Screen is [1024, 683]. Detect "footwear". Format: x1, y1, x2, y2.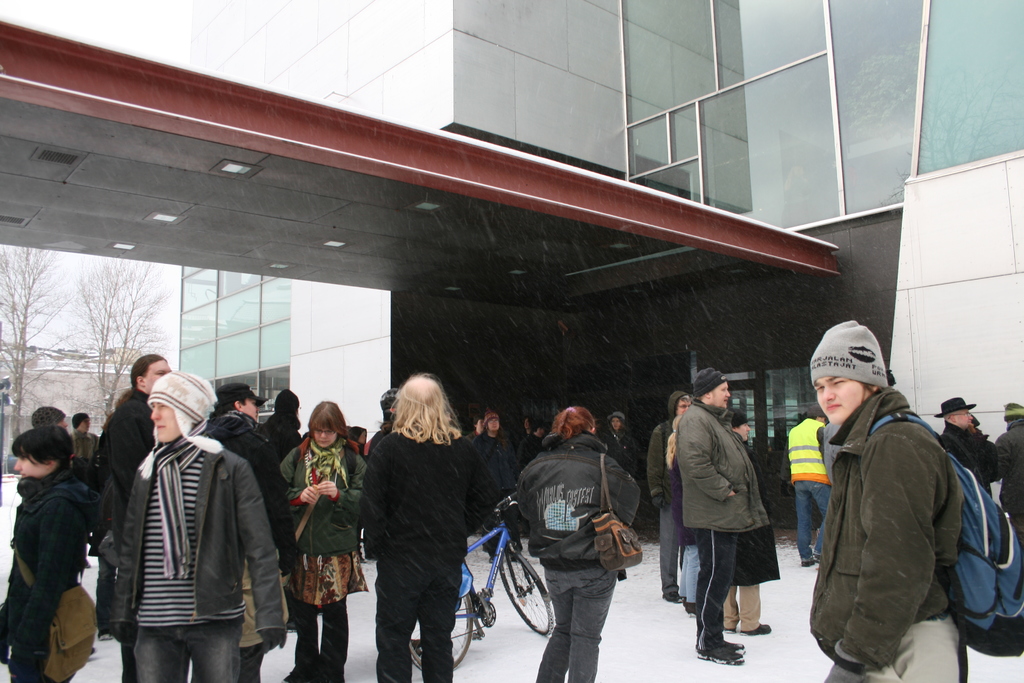
695, 646, 745, 670.
